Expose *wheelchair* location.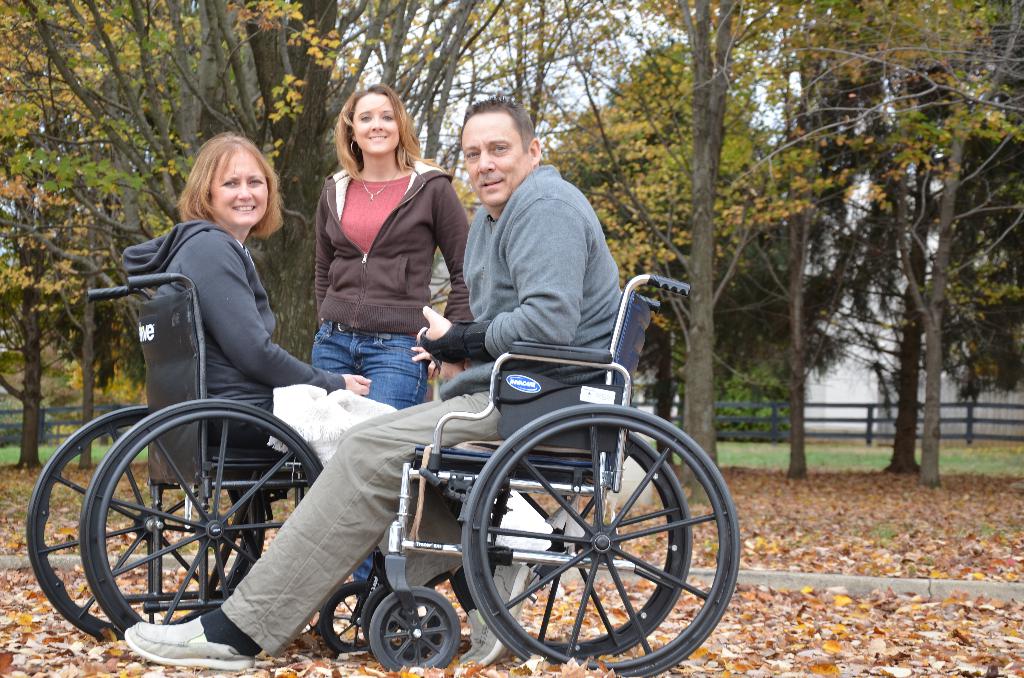
Exposed at left=305, top=213, right=736, bottom=660.
